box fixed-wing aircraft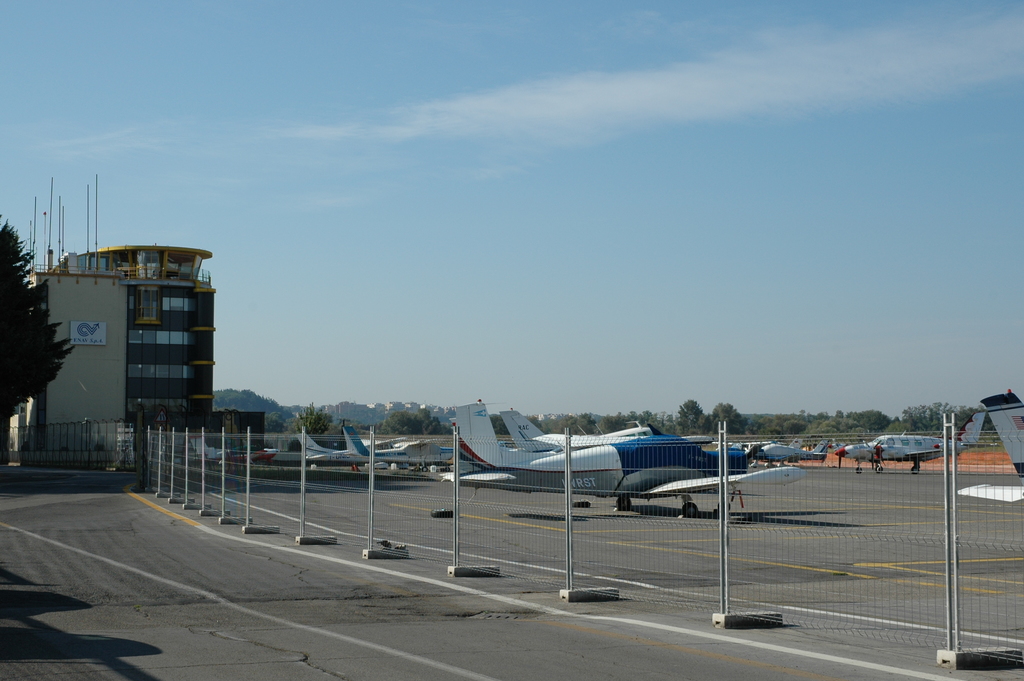
select_region(490, 406, 719, 458)
